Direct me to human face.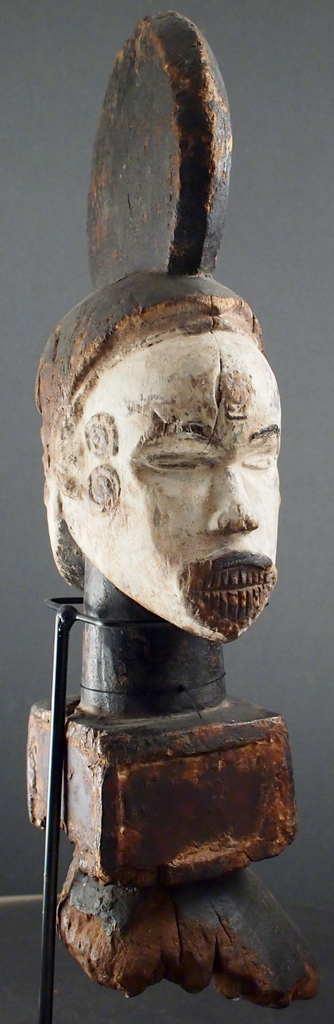
Direction: [61, 330, 281, 641].
